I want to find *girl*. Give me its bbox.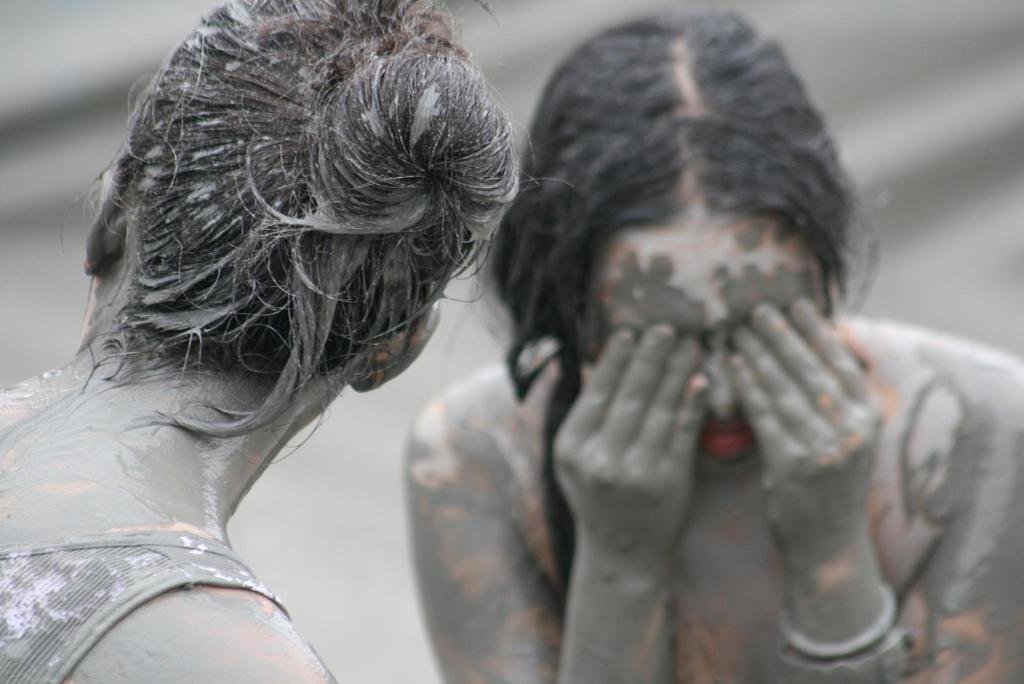
<bbox>399, 8, 1020, 681</bbox>.
